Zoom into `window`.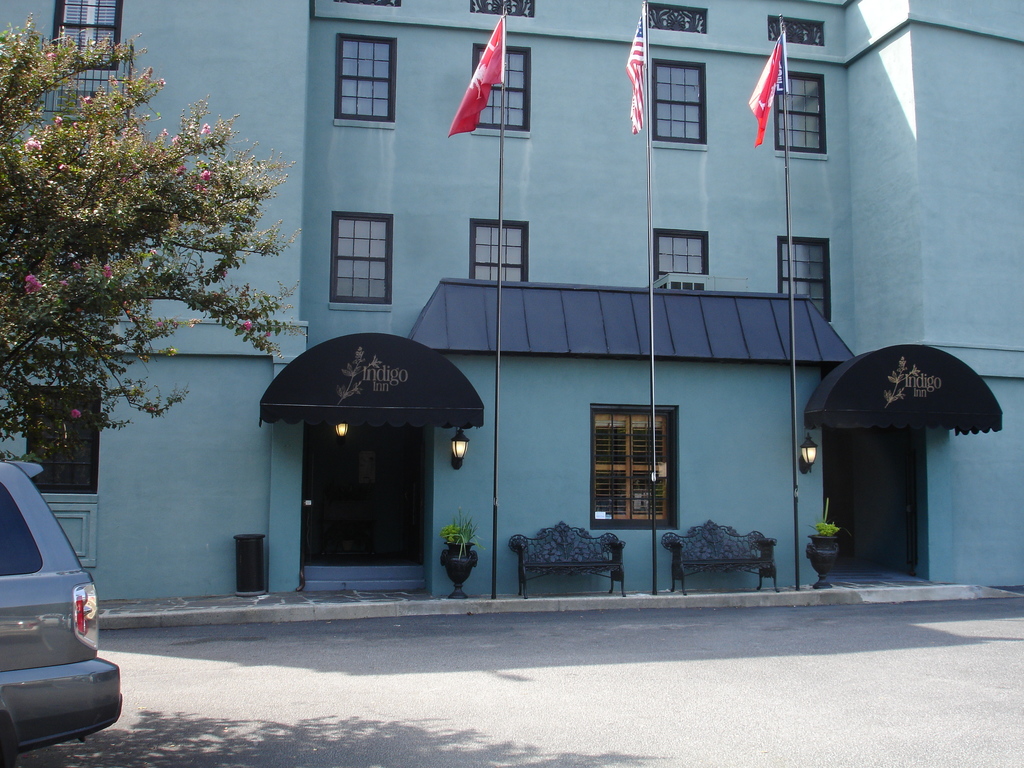
Zoom target: pyautogui.locateOnScreen(647, 1, 708, 35).
